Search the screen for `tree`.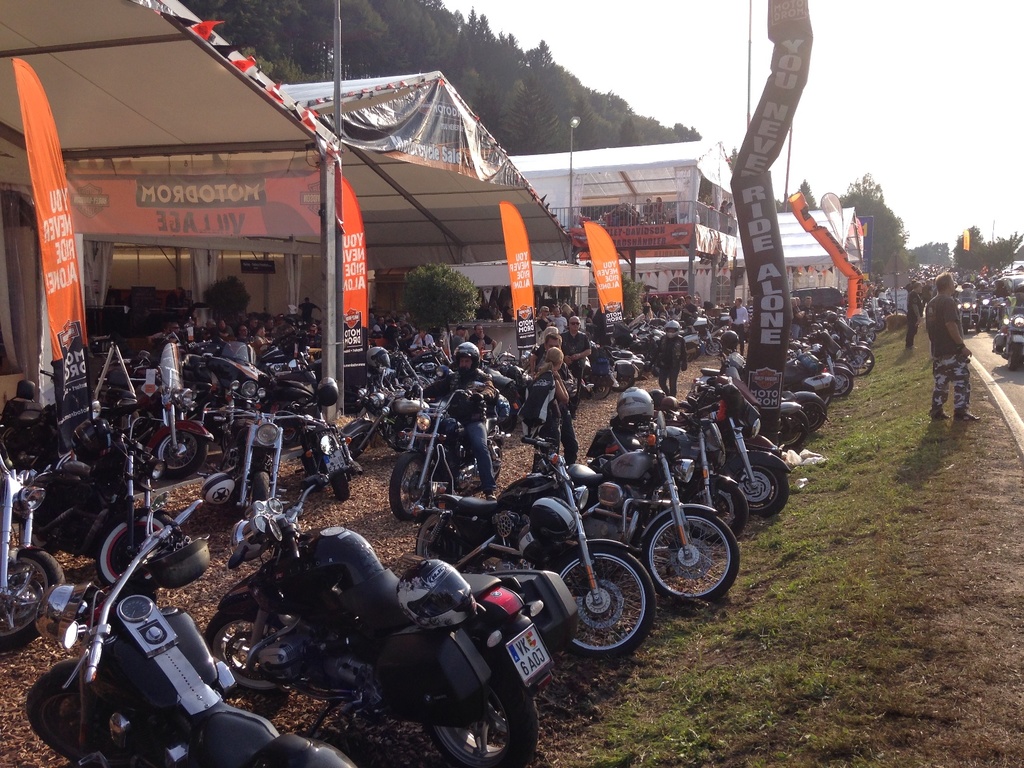
Found at detection(837, 172, 915, 294).
